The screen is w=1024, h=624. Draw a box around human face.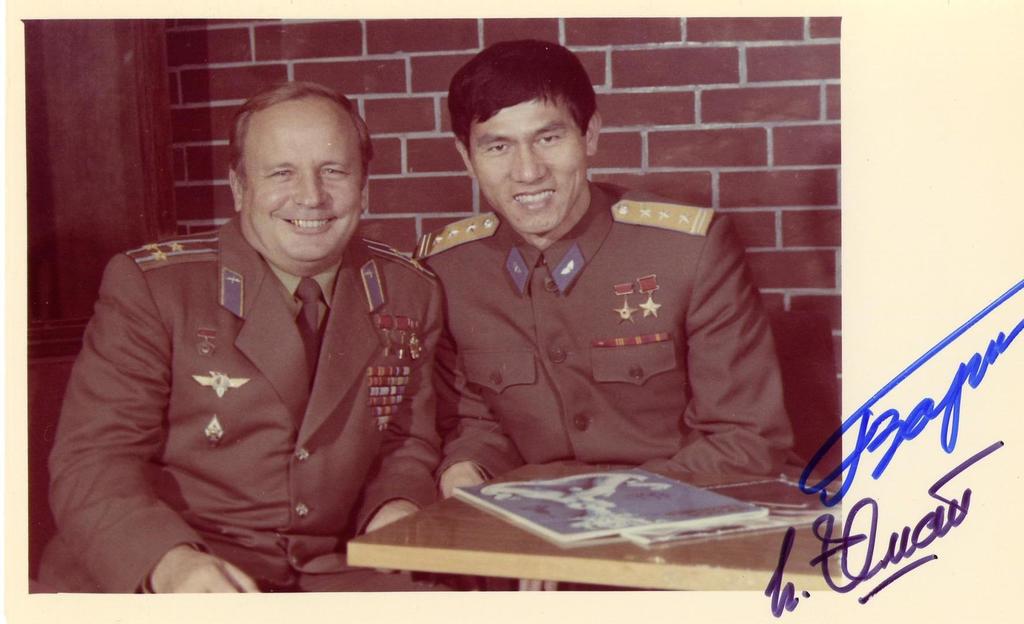
476 104 587 234.
